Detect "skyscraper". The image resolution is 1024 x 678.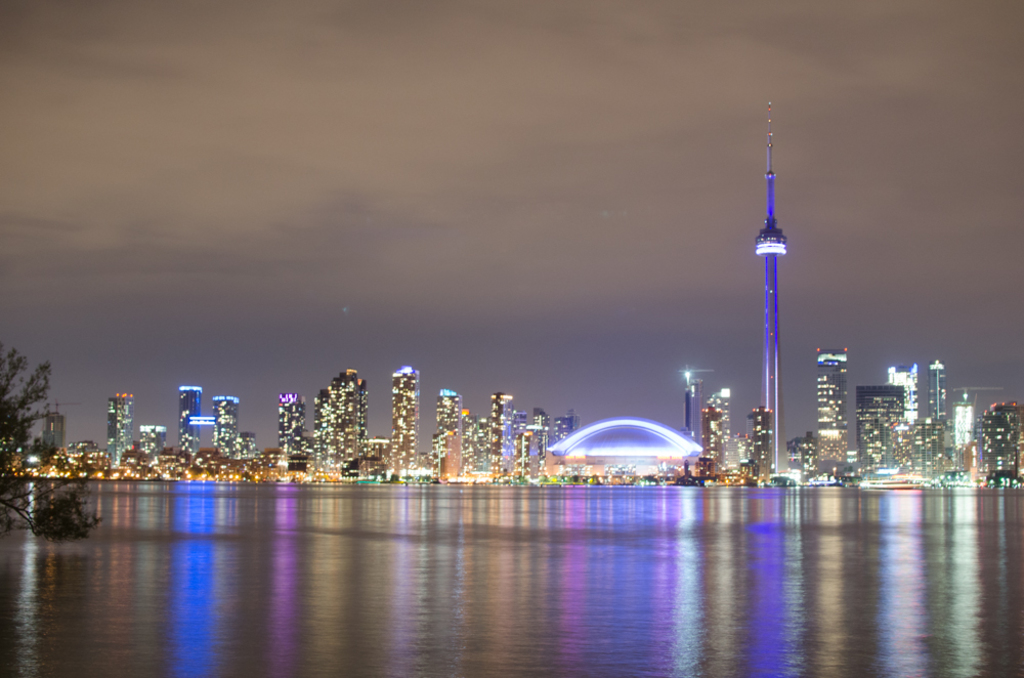
region(179, 381, 197, 452).
